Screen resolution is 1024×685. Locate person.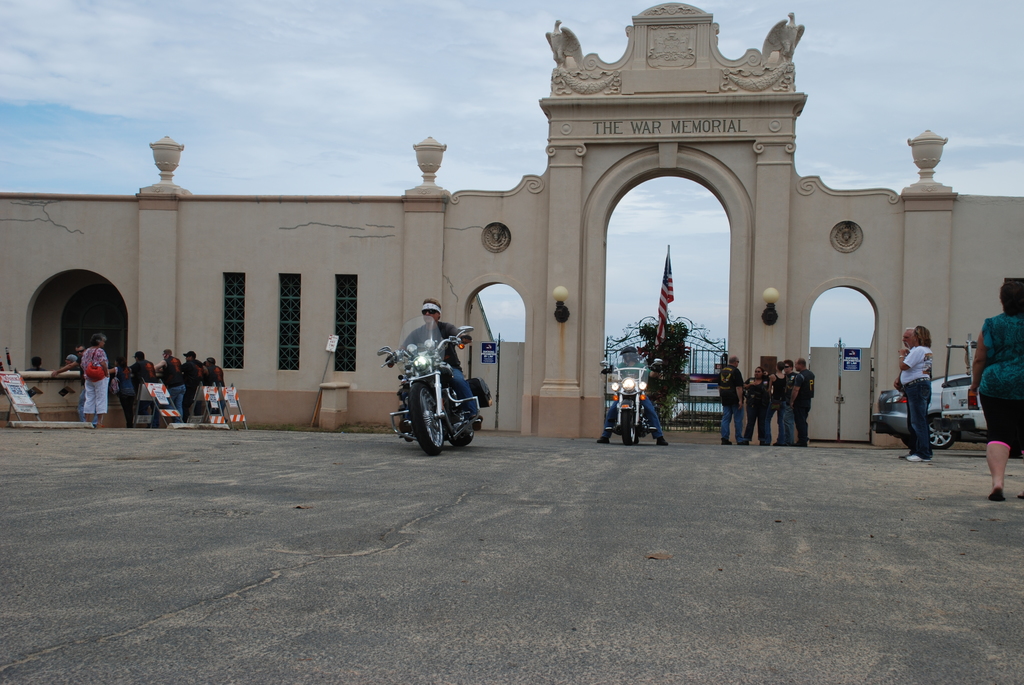
detection(596, 347, 669, 446).
